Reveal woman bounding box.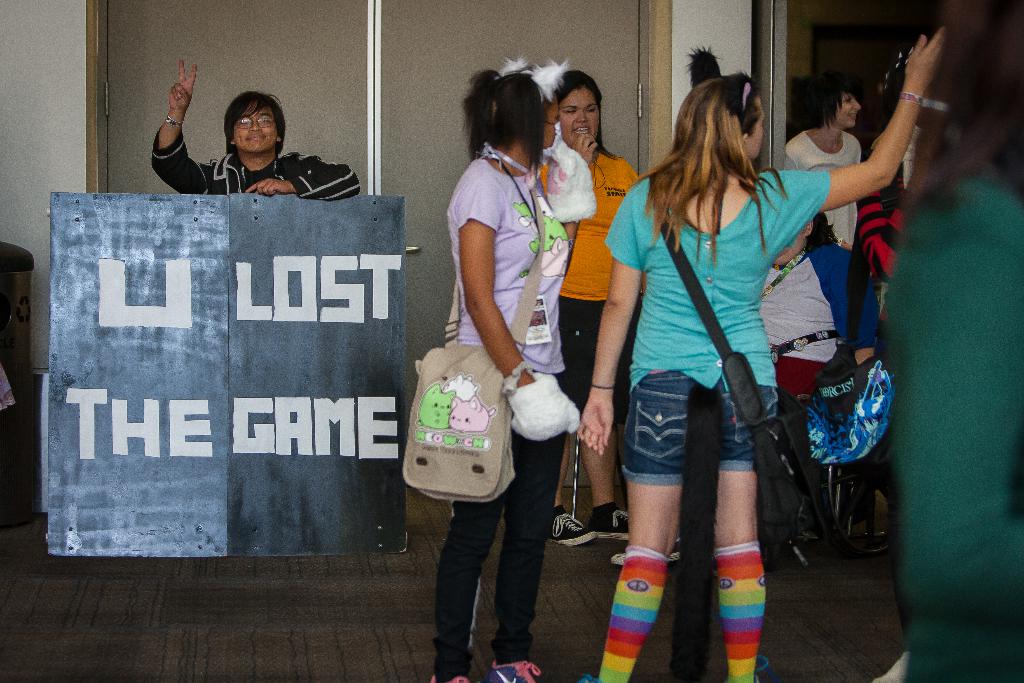
Revealed: {"left": 441, "top": 51, "right": 601, "bottom": 682}.
